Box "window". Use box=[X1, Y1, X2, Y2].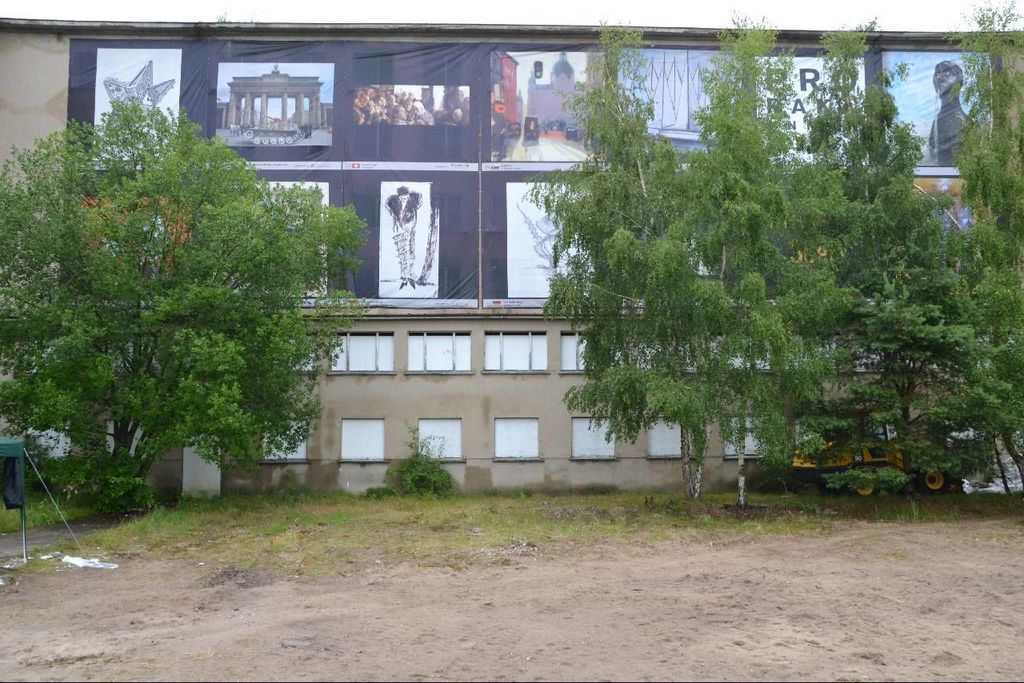
box=[570, 418, 618, 463].
